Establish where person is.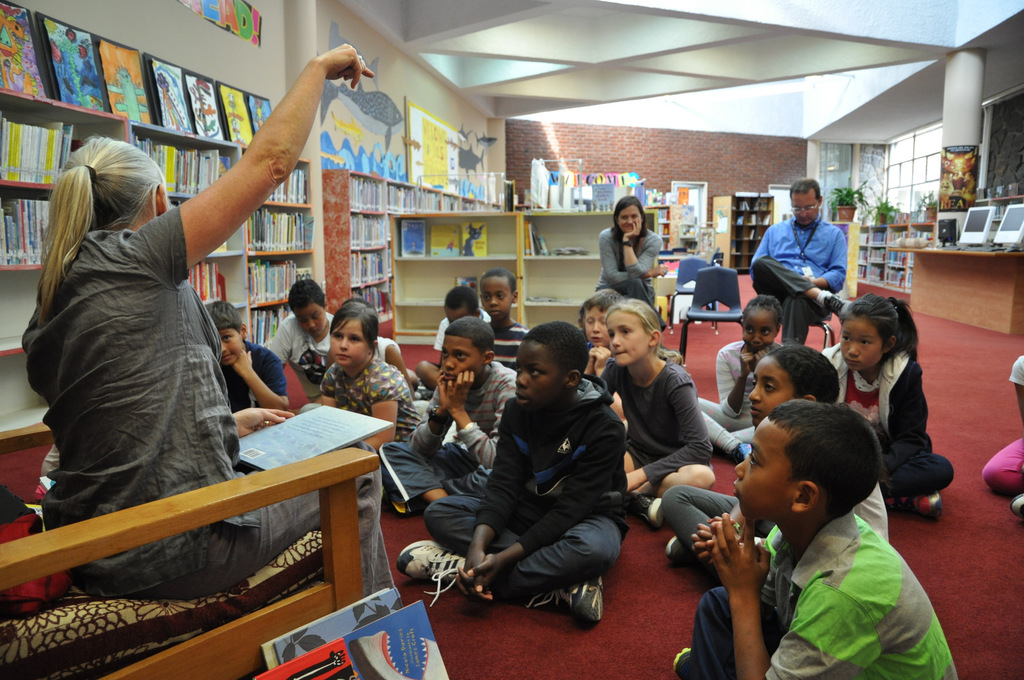
Established at detection(658, 342, 897, 580).
